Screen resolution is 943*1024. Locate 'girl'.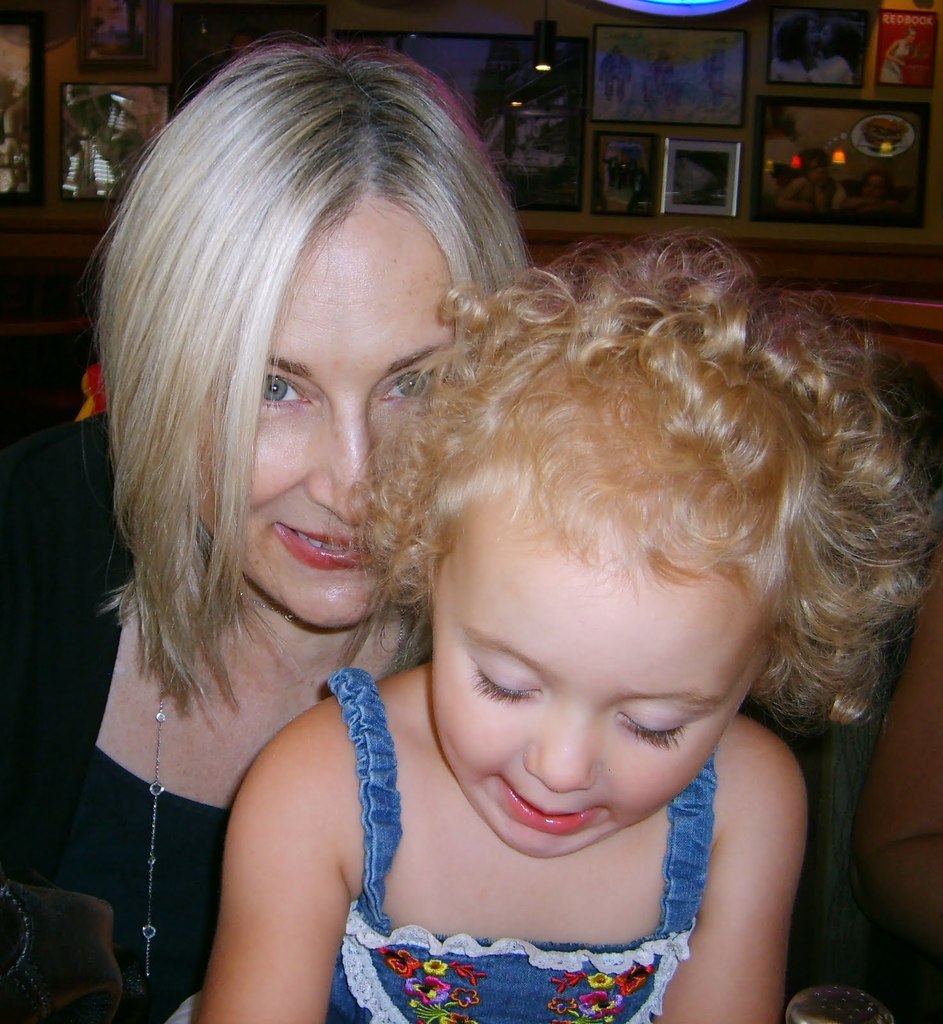
l=156, t=220, r=942, b=1023.
